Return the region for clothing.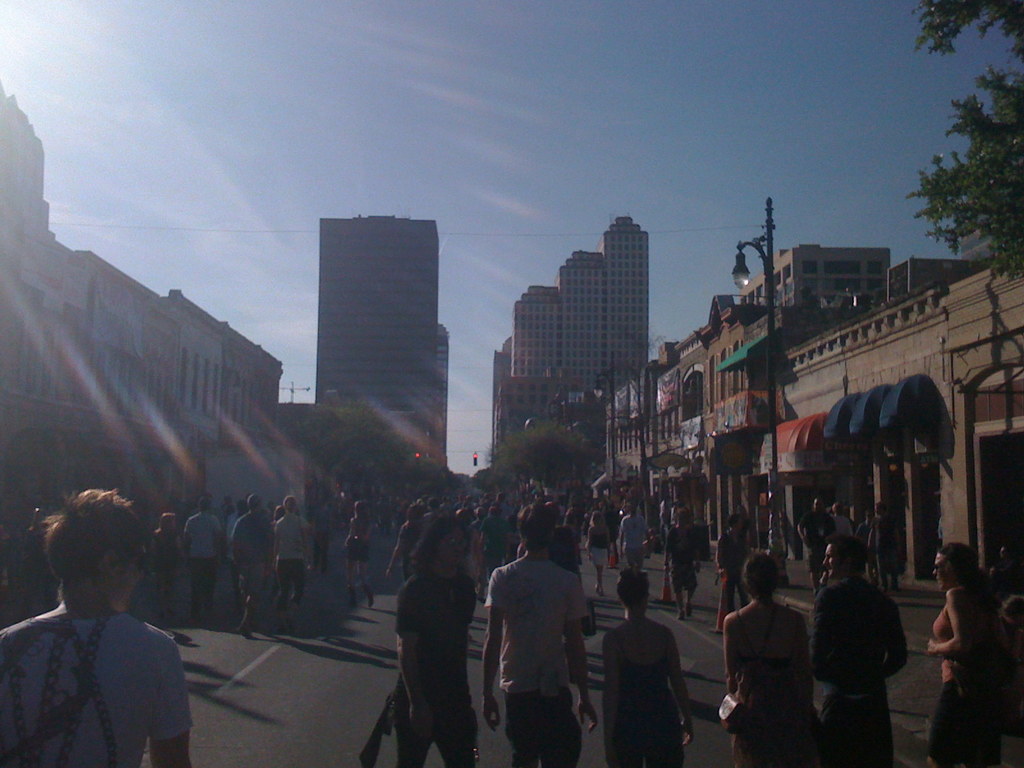
(584,527,605,568).
